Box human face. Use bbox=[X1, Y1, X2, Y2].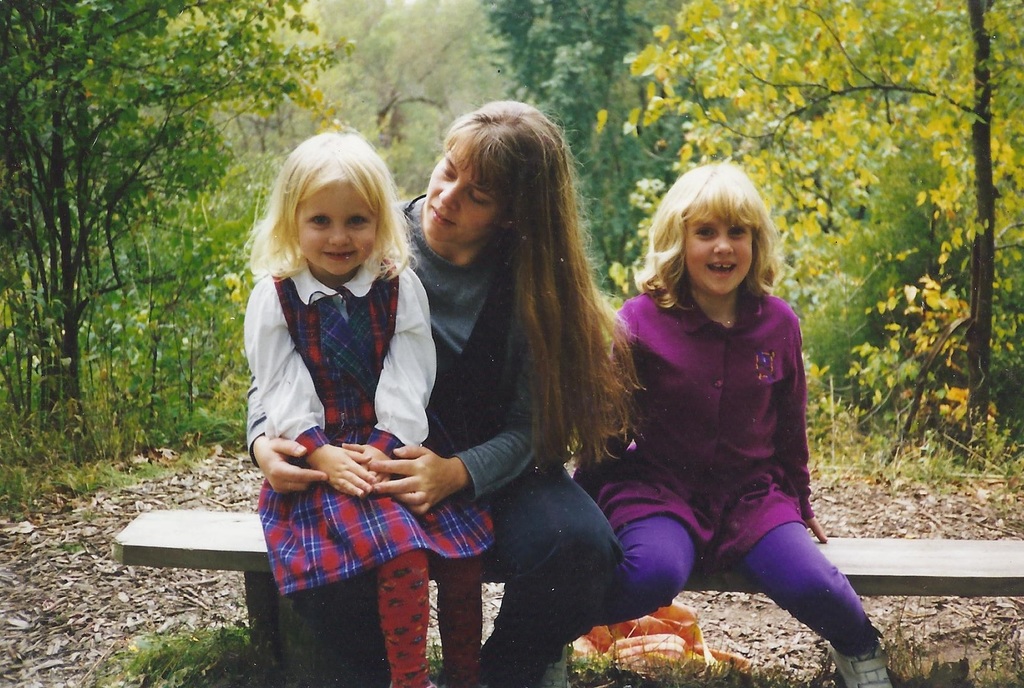
bbox=[685, 205, 764, 294].
